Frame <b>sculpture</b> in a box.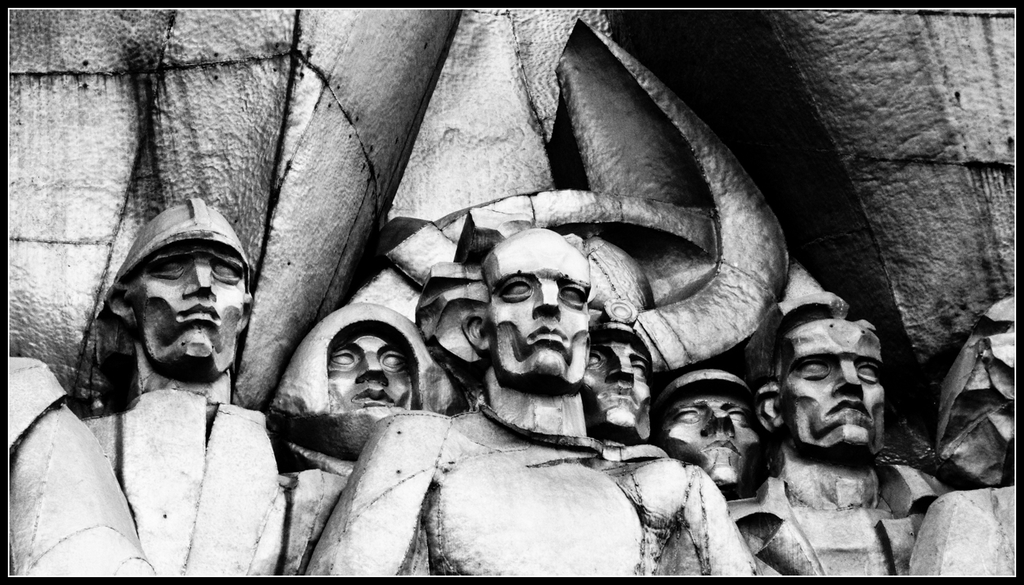
x1=78 y1=195 x2=285 y2=583.
